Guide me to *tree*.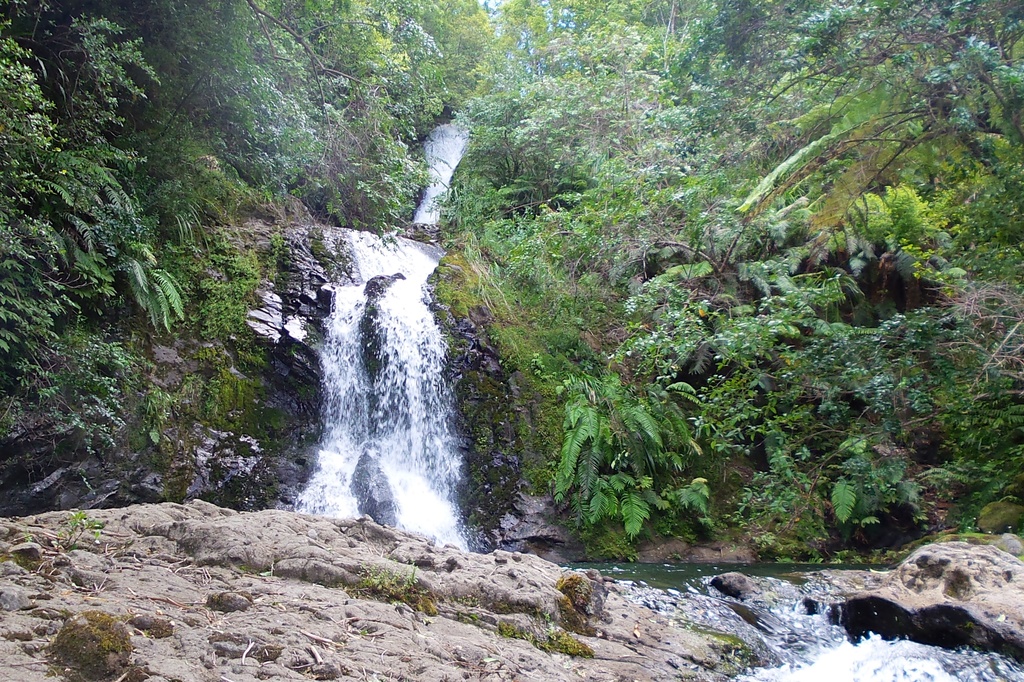
Guidance: <bbox>468, 21, 705, 214</bbox>.
